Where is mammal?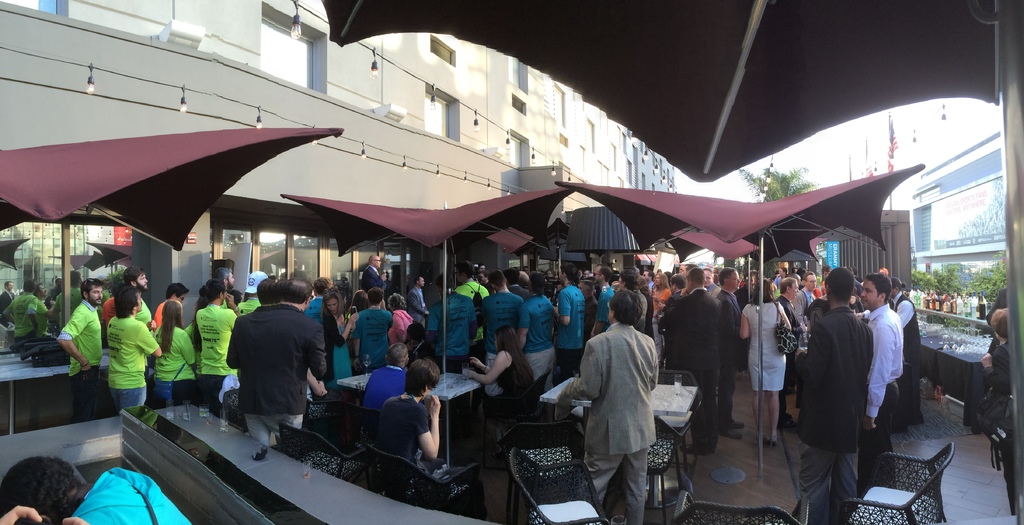
select_region(860, 268, 907, 494).
